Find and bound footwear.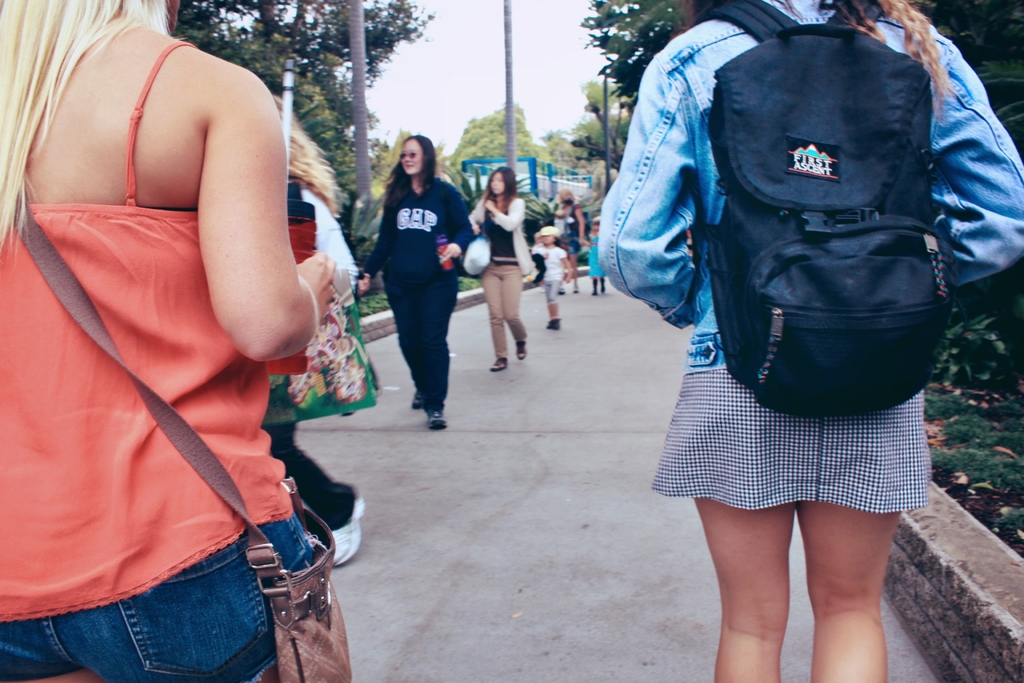
Bound: bbox=(490, 349, 508, 370).
